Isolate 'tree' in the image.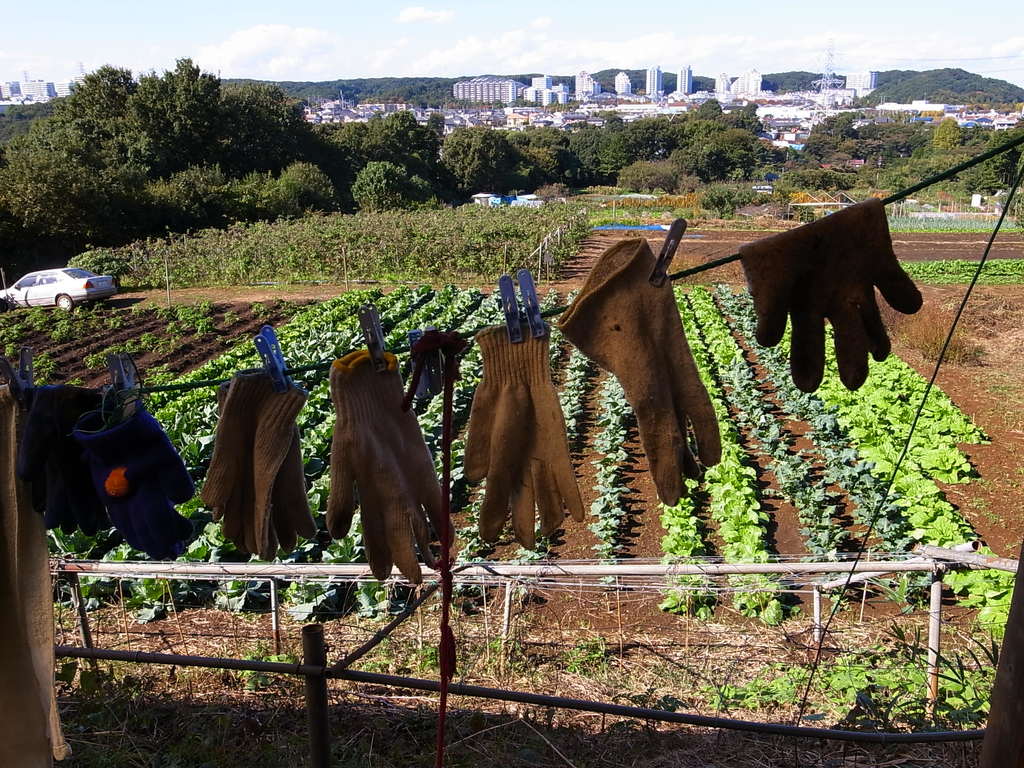
Isolated region: {"x1": 520, "y1": 128, "x2": 568, "y2": 148}.
